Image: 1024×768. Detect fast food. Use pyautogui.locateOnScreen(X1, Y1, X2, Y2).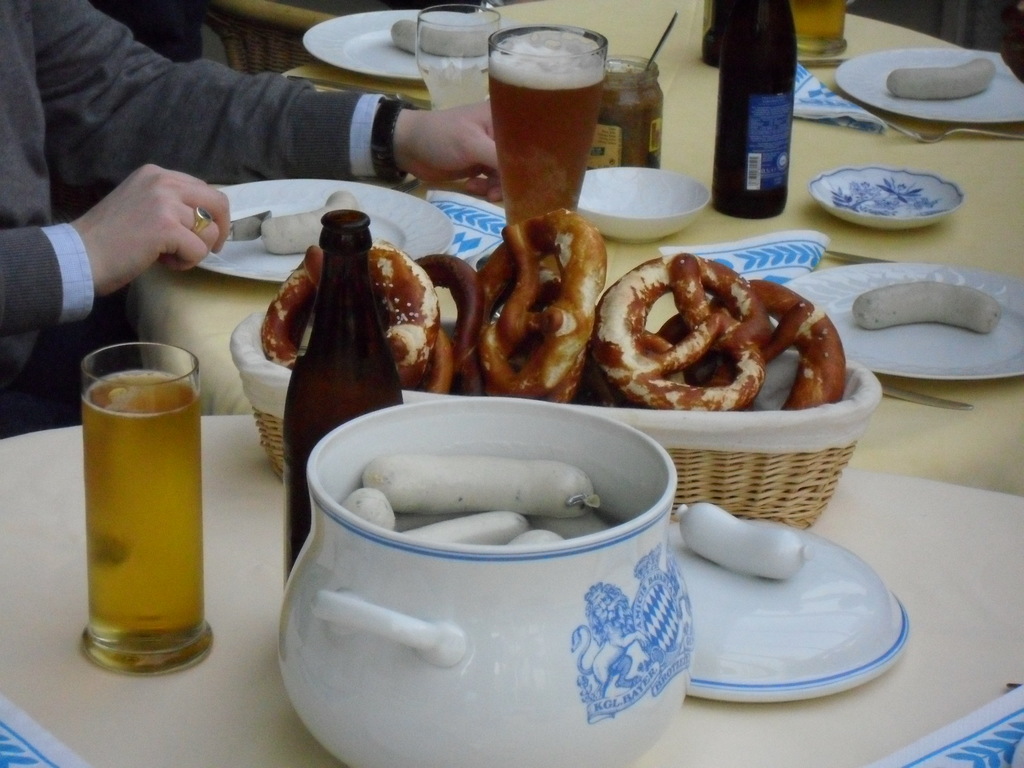
pyautogui.locateOnScreen(367, 445, 596, 508).
